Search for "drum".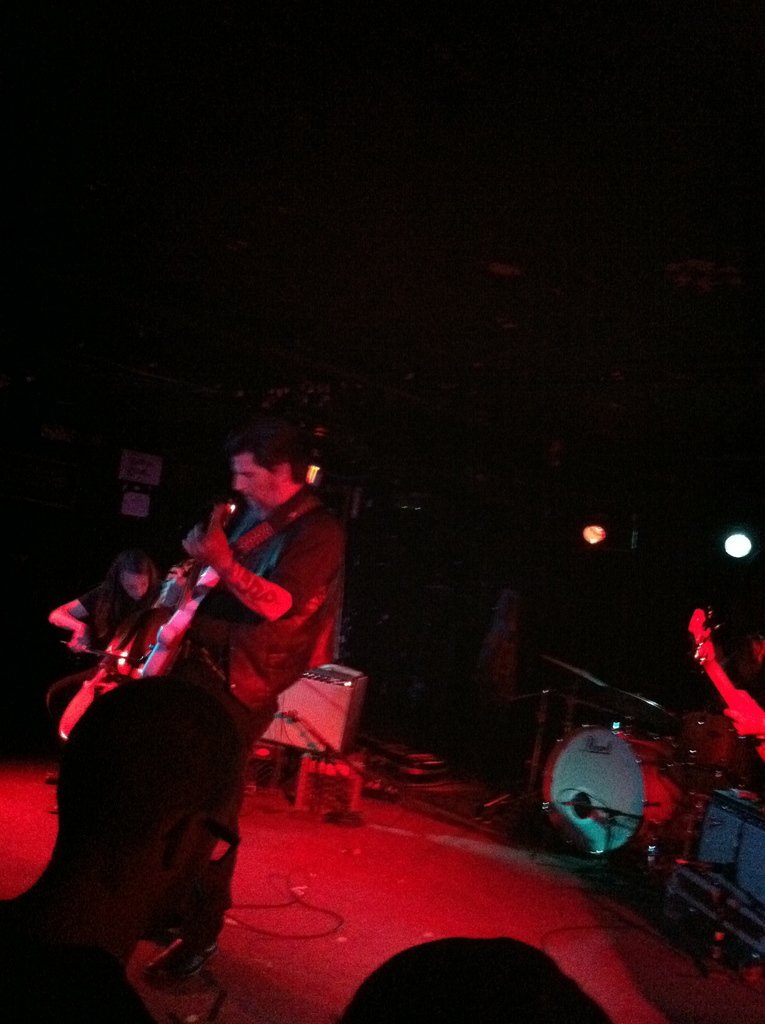
Found at rect(541, 728, 702, 852).
